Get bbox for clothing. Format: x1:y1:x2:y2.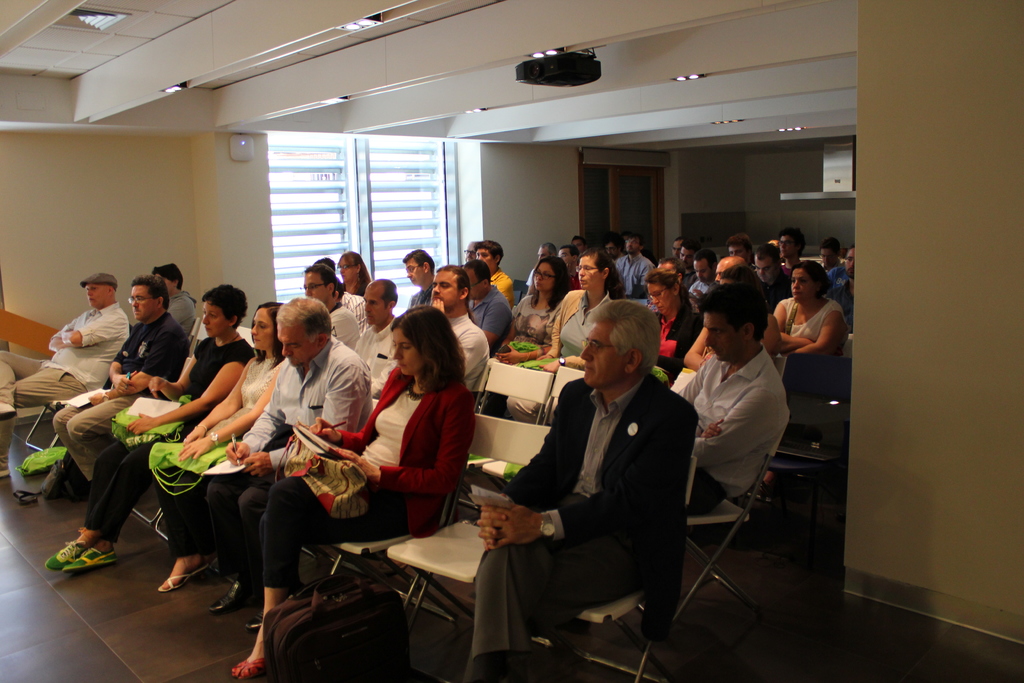
445:309:497:386.
